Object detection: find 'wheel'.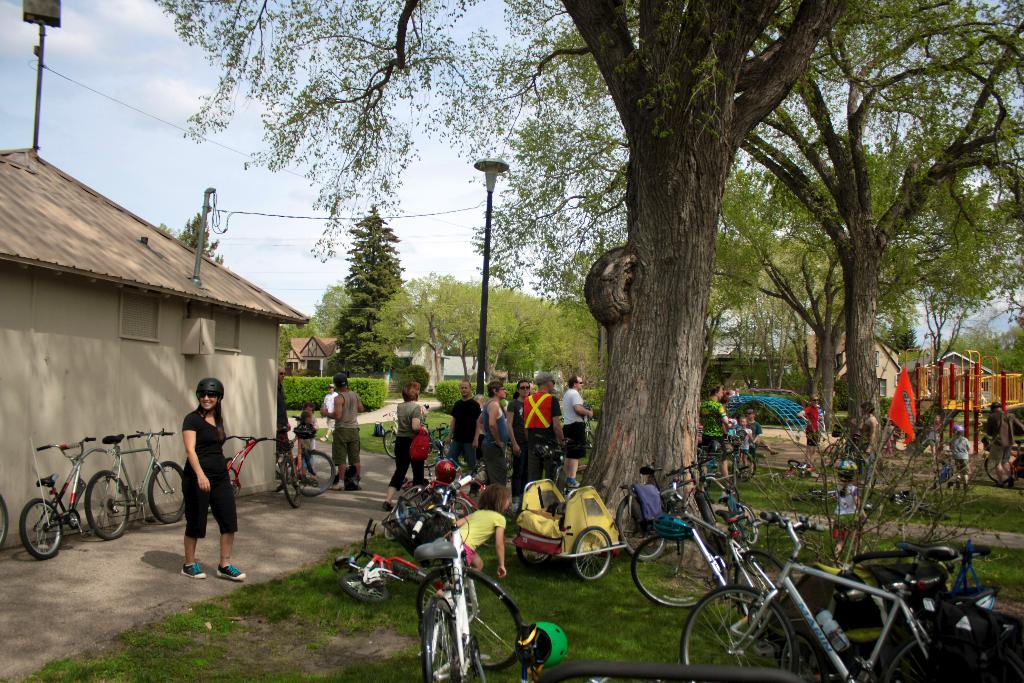
detection(884, 636, 991, 682).
